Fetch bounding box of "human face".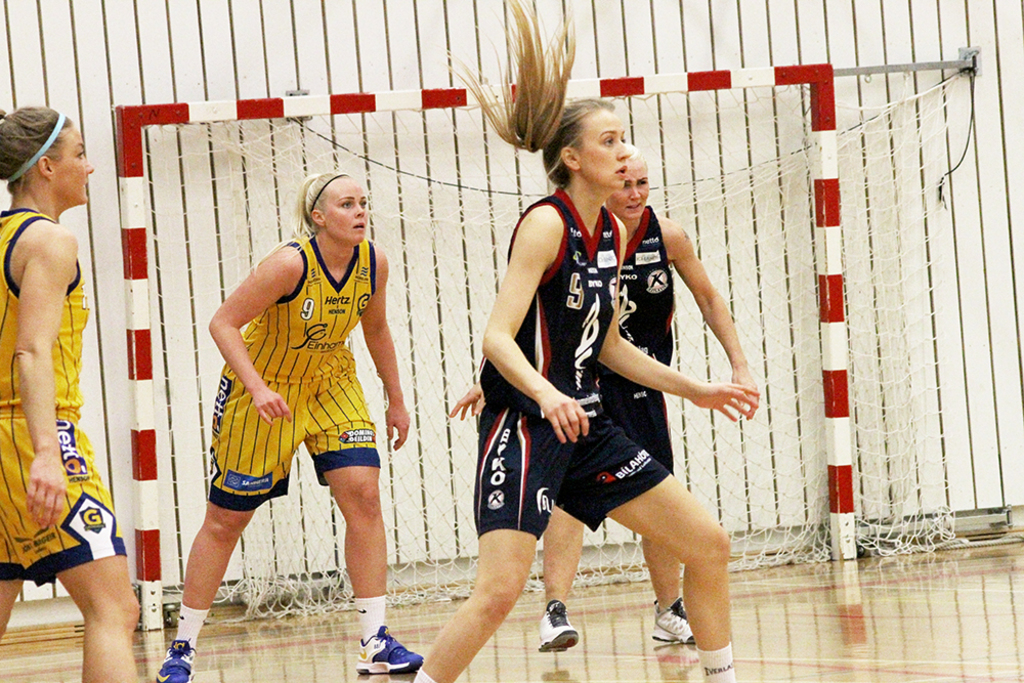
Bbox: locate(323, 174, 371, 239).
